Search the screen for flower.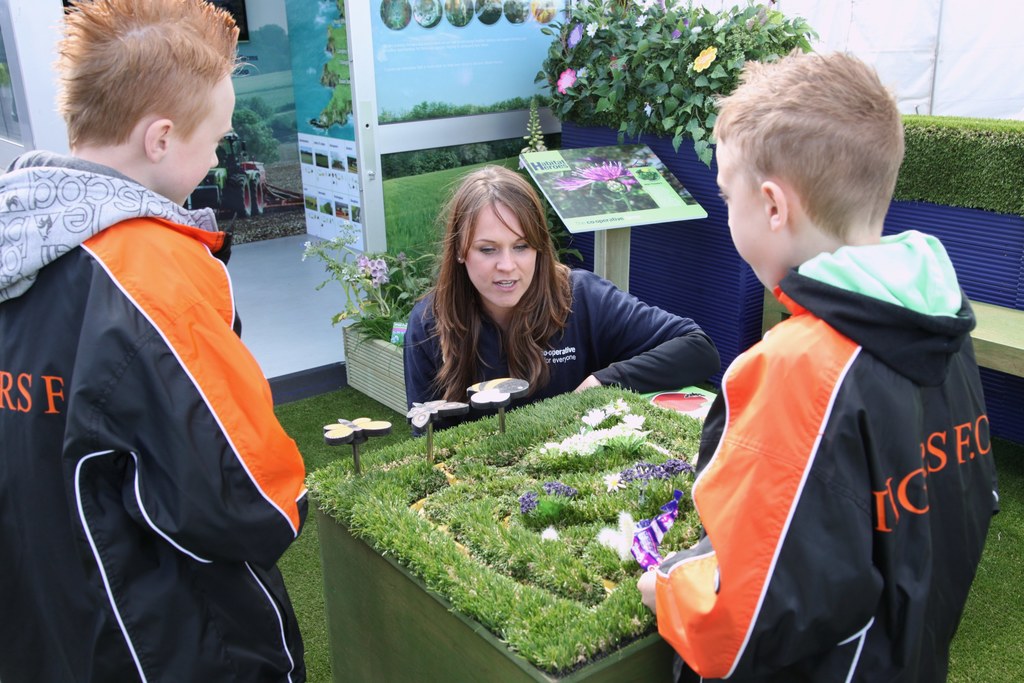
Found at [x1=622, y1=169, x2=634, y2=176].
